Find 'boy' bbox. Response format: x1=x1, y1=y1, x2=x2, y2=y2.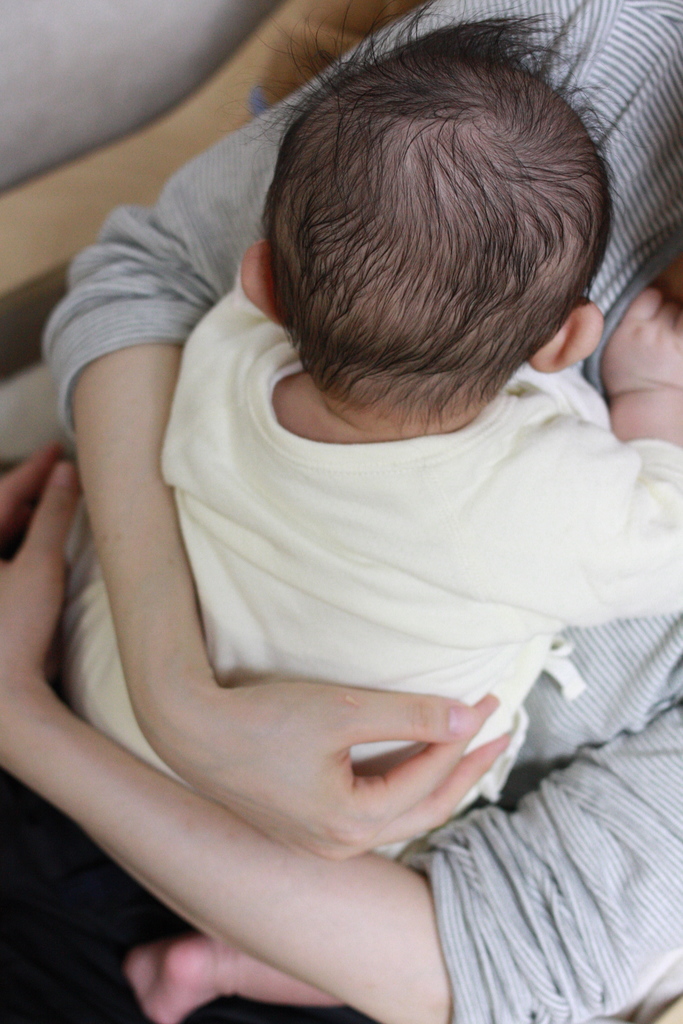
x1=113, y1=6, x2=670, y2=1023.
